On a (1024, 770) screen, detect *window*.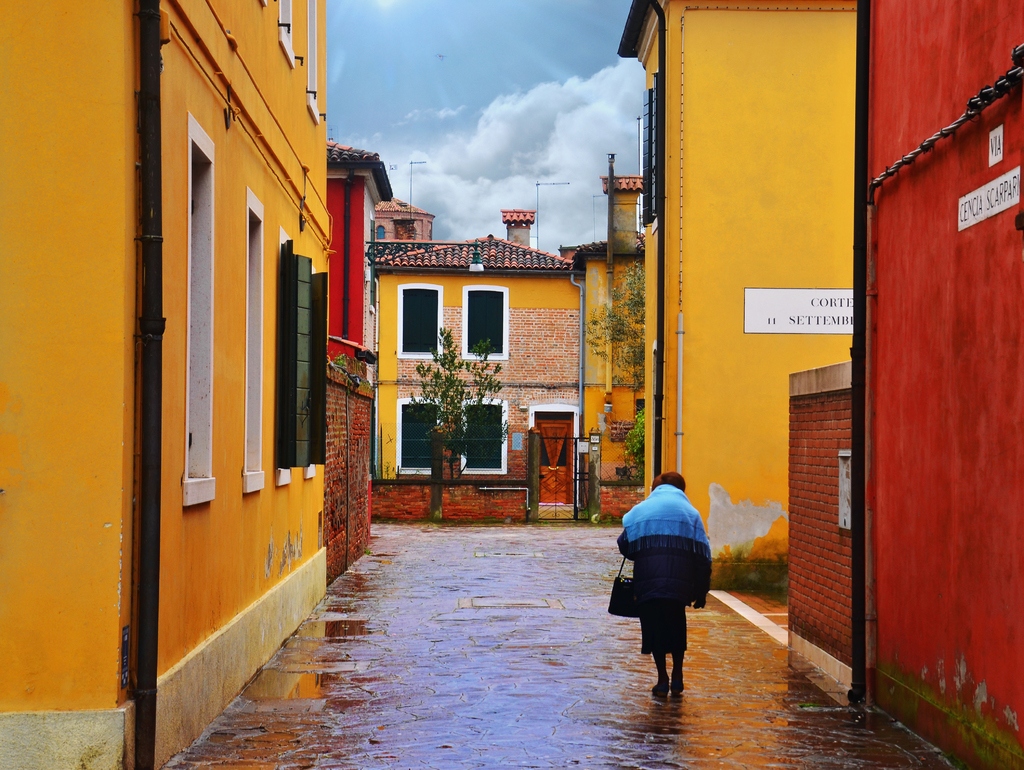
(left=403, top=290, right=438, bottom=353).
